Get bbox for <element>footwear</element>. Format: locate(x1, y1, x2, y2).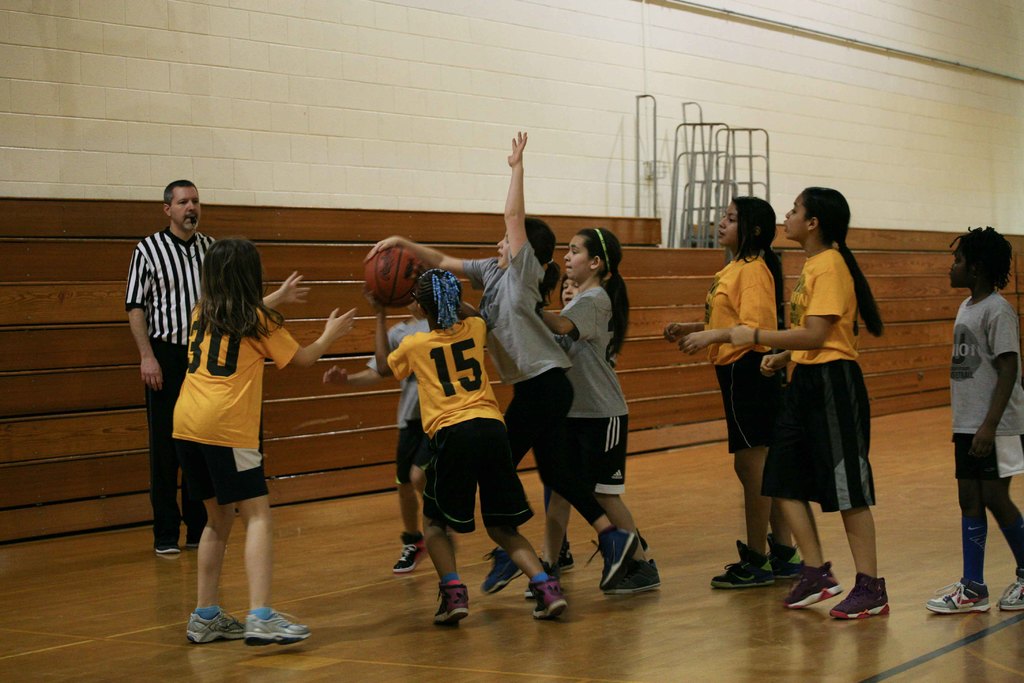
locate(588, 527, 639, 592).
